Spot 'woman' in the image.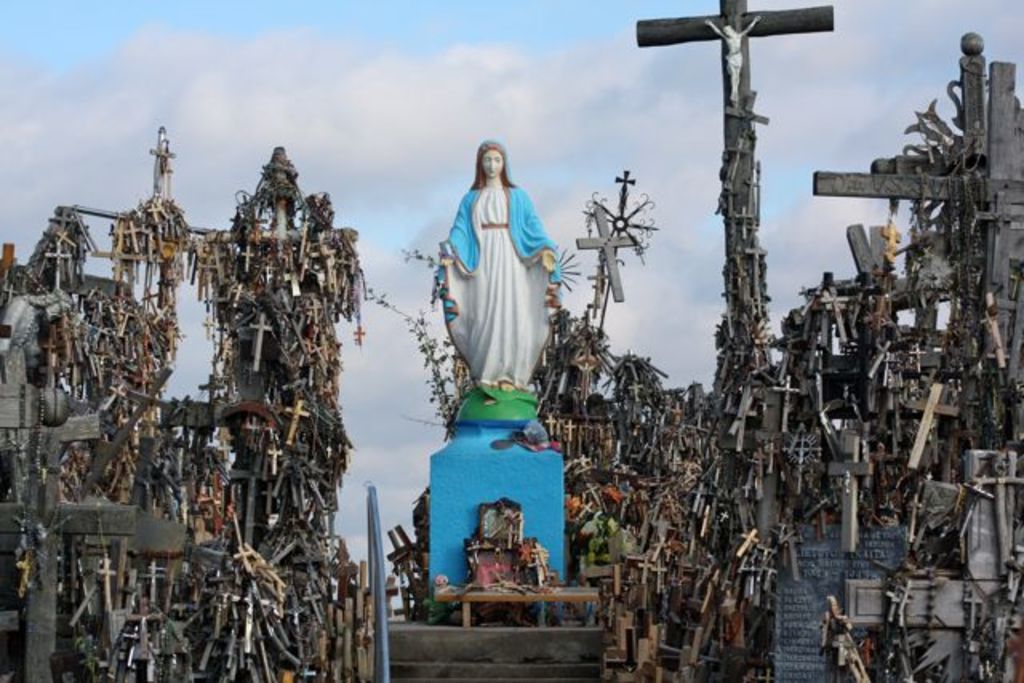
'woman' found at detection(435, 147, 554, 443).
